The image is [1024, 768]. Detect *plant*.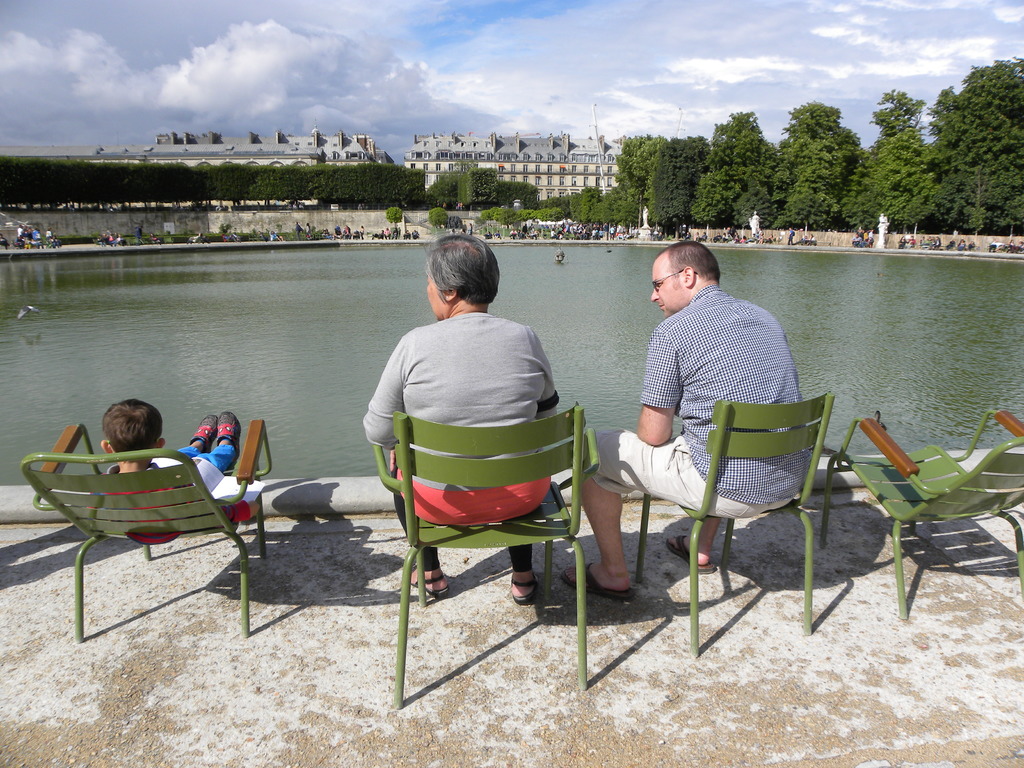
Detection: (left=386, top=202, right=403, bottom=222).
